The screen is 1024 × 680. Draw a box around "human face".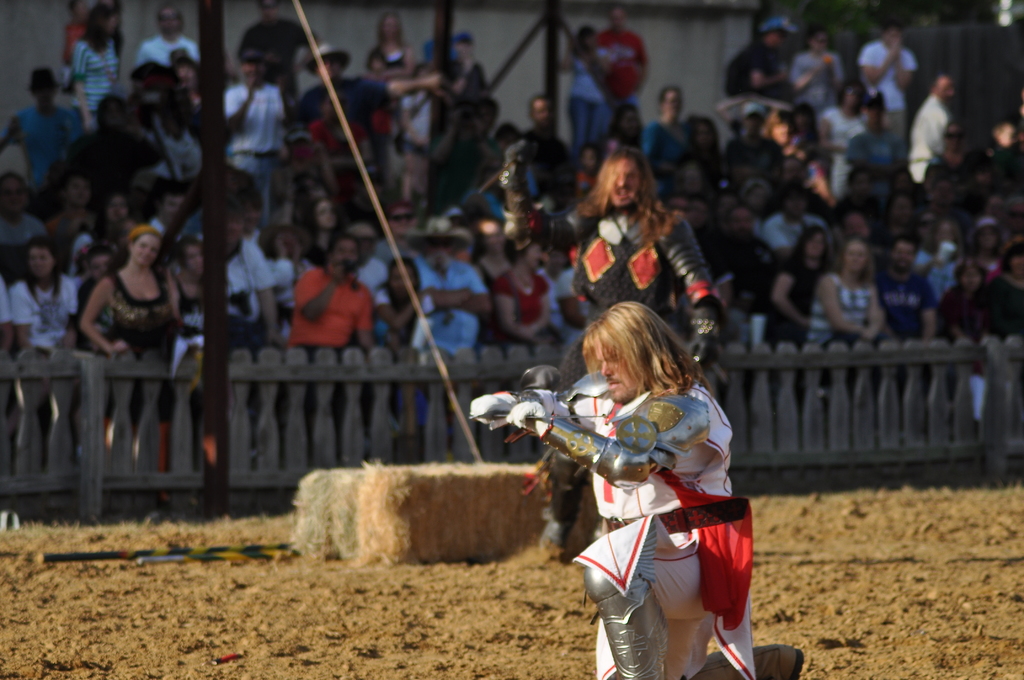
detection(607, 154, 642, 208).
